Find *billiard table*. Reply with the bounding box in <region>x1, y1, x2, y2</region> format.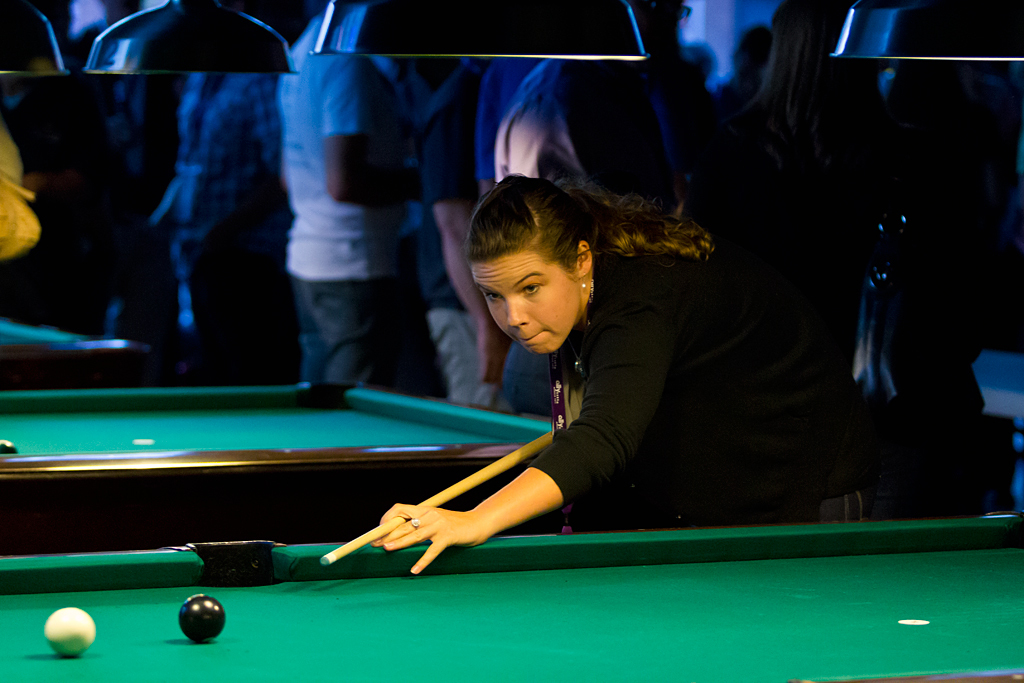
<region>0, 314, 147, 377</region>.
